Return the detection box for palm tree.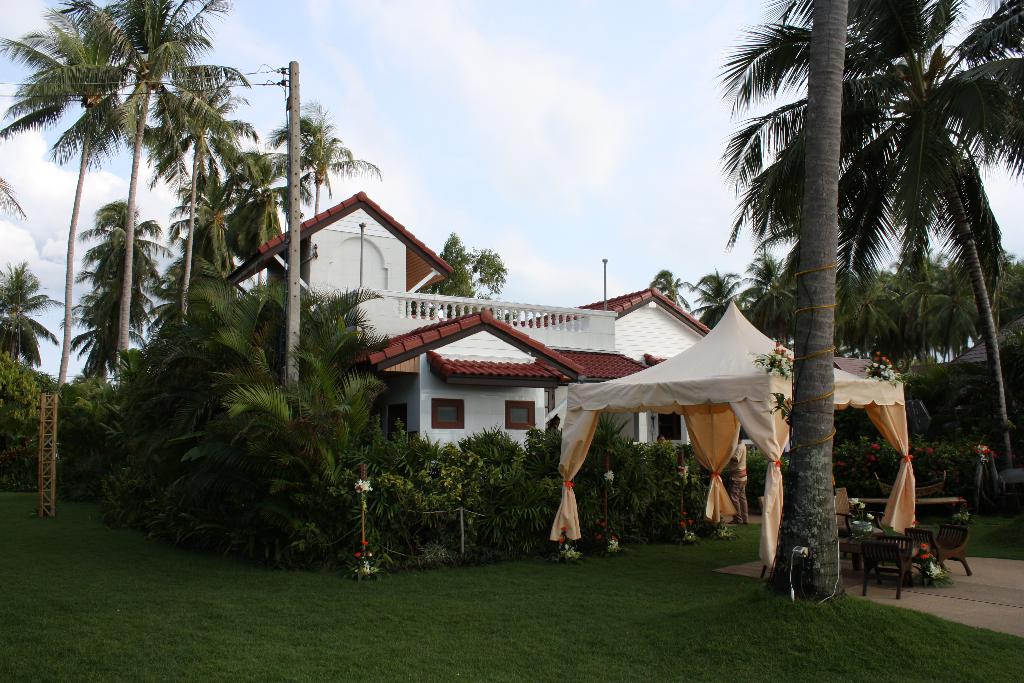
box=[287, 122, 359, 218].
